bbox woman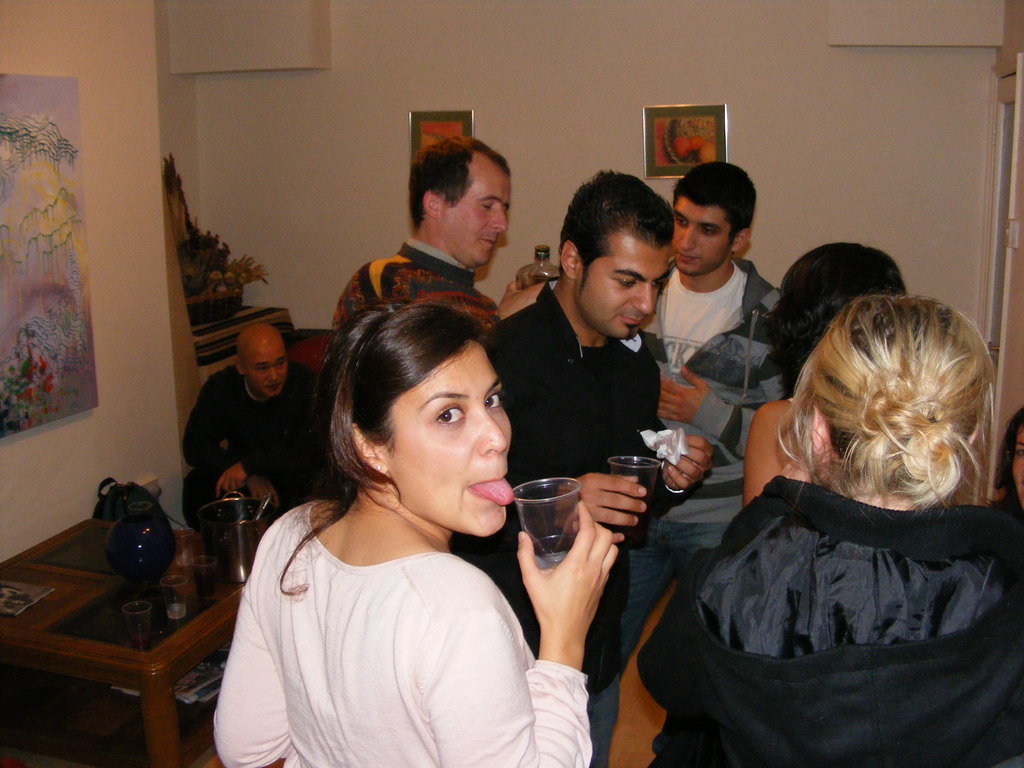
locate(629, 298, 1023, 767)
